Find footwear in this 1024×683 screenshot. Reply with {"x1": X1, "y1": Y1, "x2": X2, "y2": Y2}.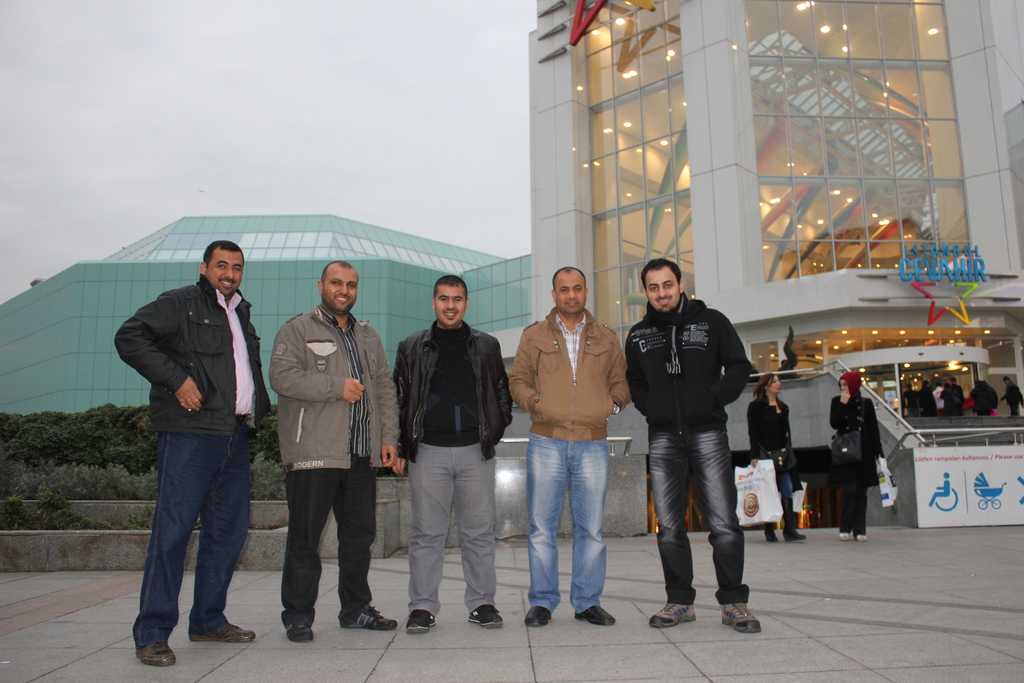
{"x1": 189, "y1": 620, "x2": 263, "y2": 642}.
